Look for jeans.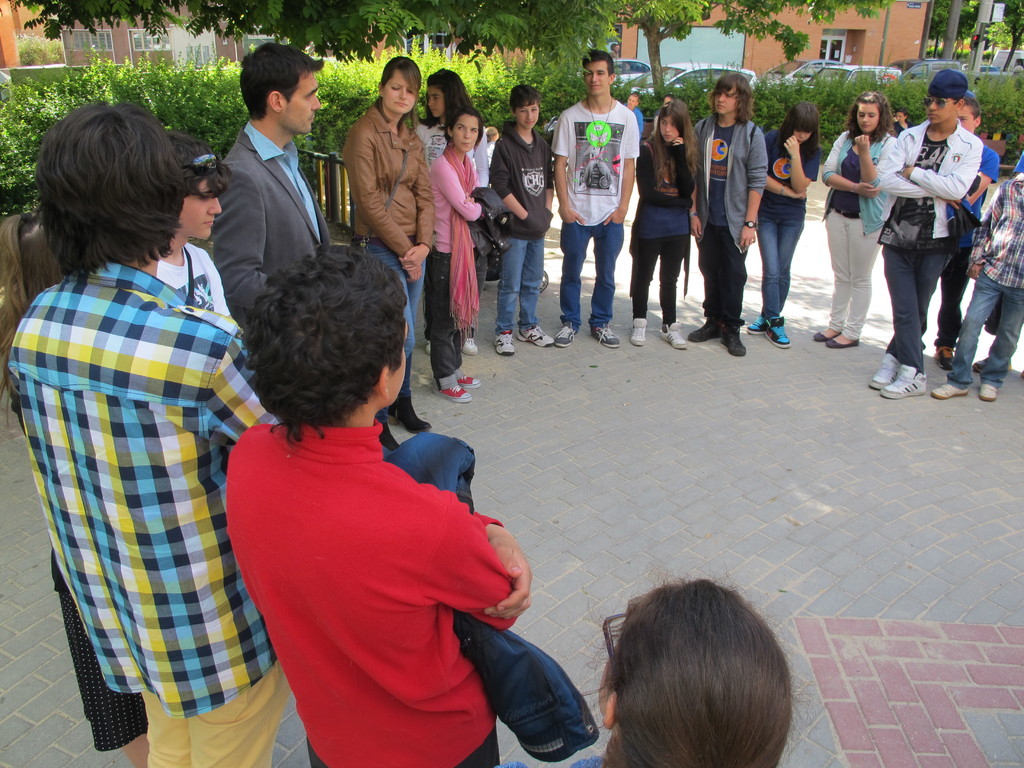
Found: locate(370, 241, 427, 397).
